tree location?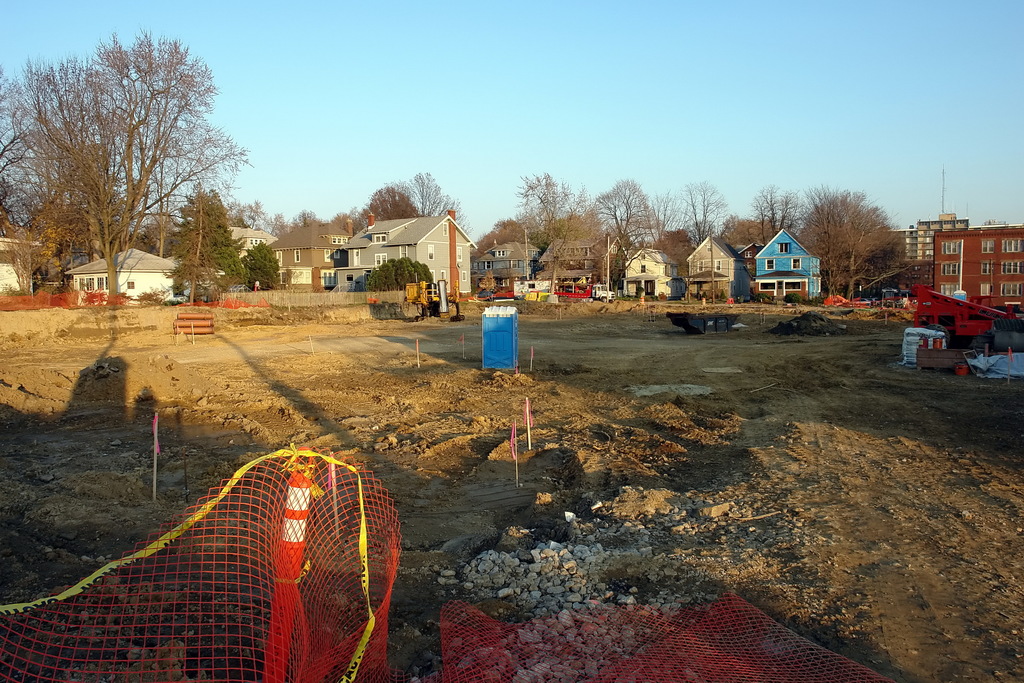
[left=243, top=193, right=289, bottom=234]
